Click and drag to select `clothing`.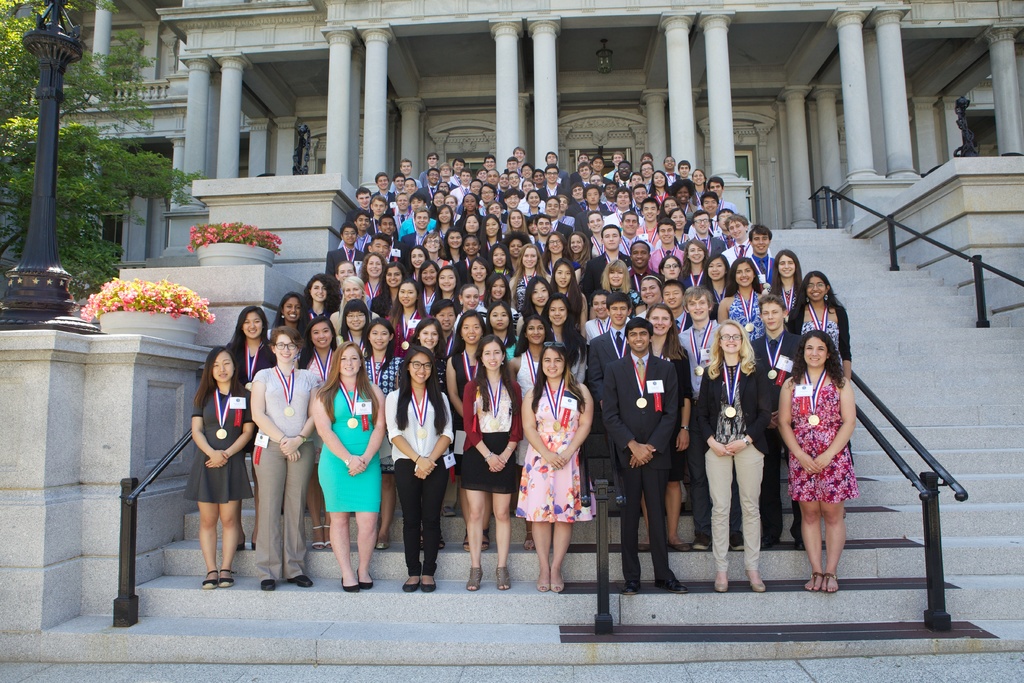
Selection: <region>332, 329, 364, 355</region>.
